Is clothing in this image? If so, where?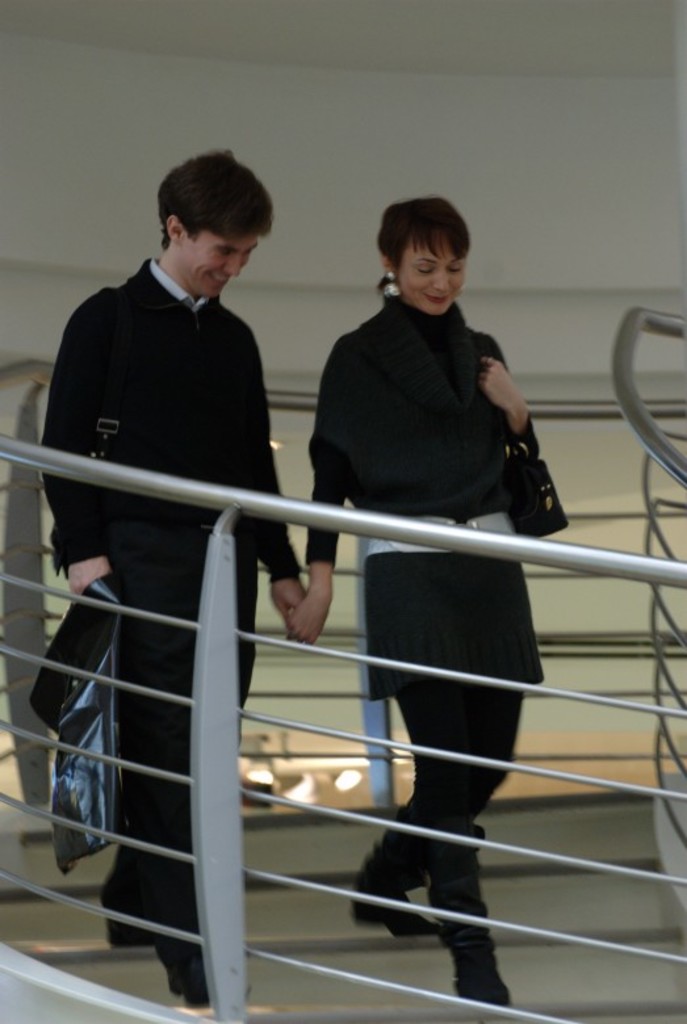
Yes, at (302,272,552,1010).
